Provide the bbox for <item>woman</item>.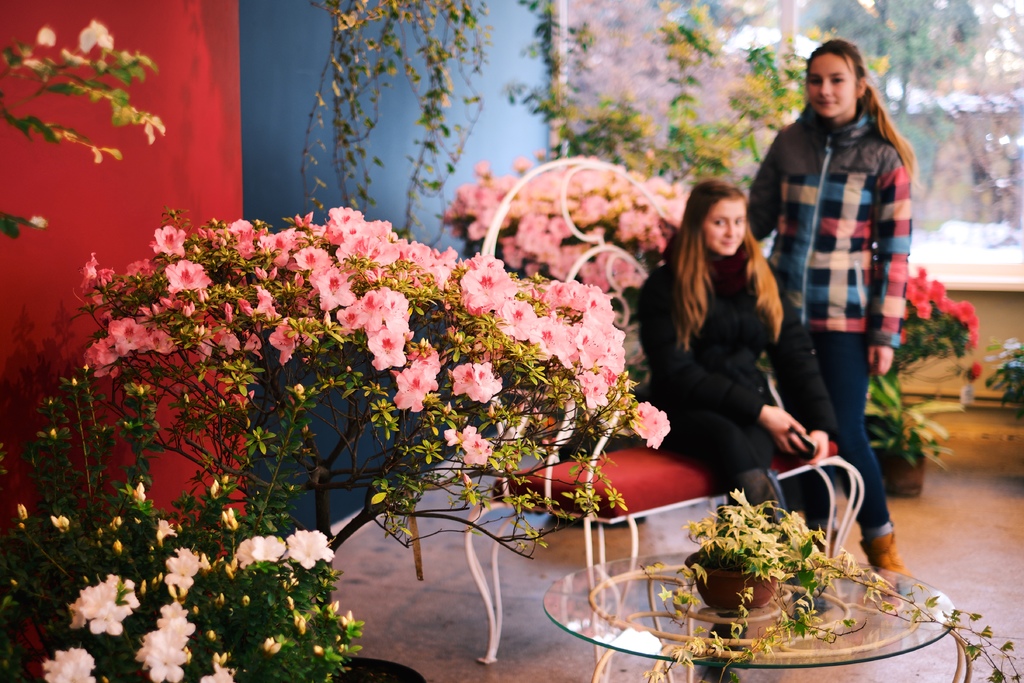
<bbox>746, 39, 913, 580</bbox>.
